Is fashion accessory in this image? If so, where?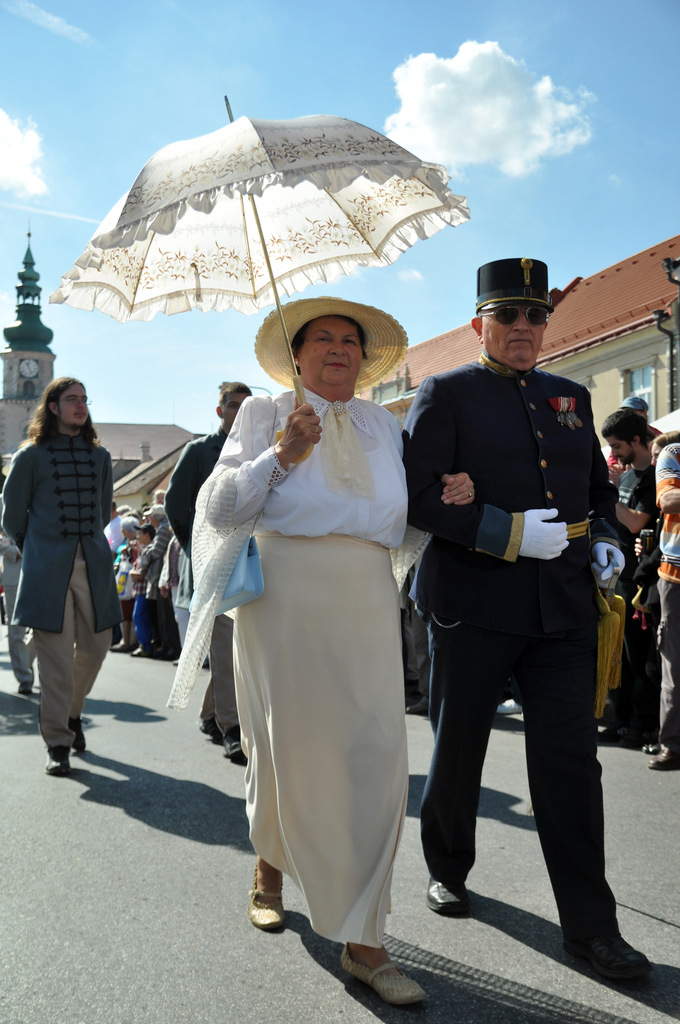
Yes, at pyautogui.locateOnScreen(332, 399, 344, 416).
